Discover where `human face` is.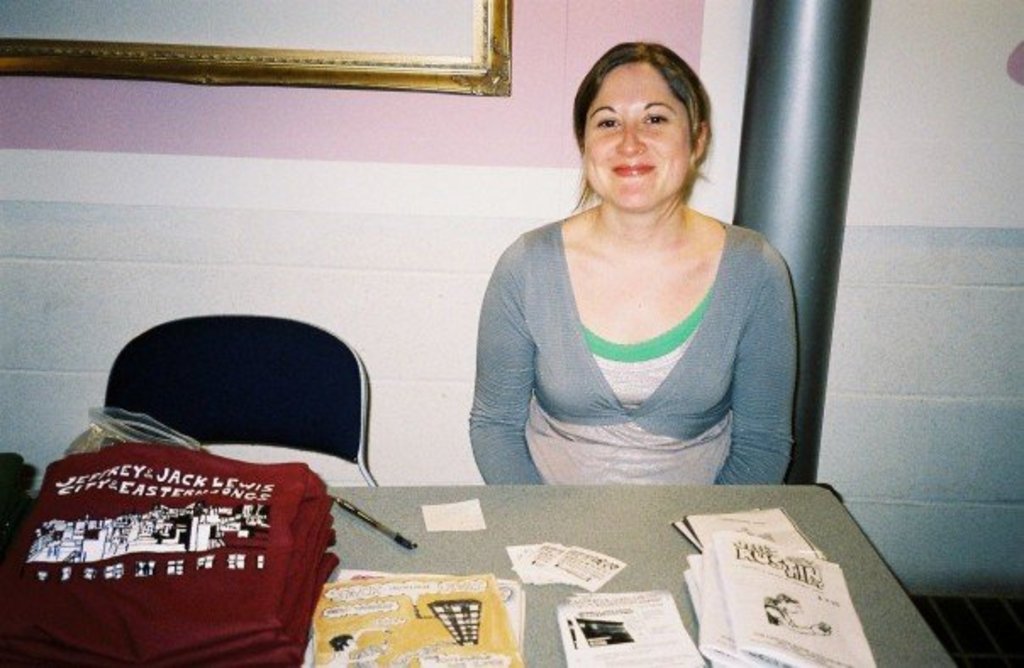
Discovered at select_region(578, 59, 697, 219).
